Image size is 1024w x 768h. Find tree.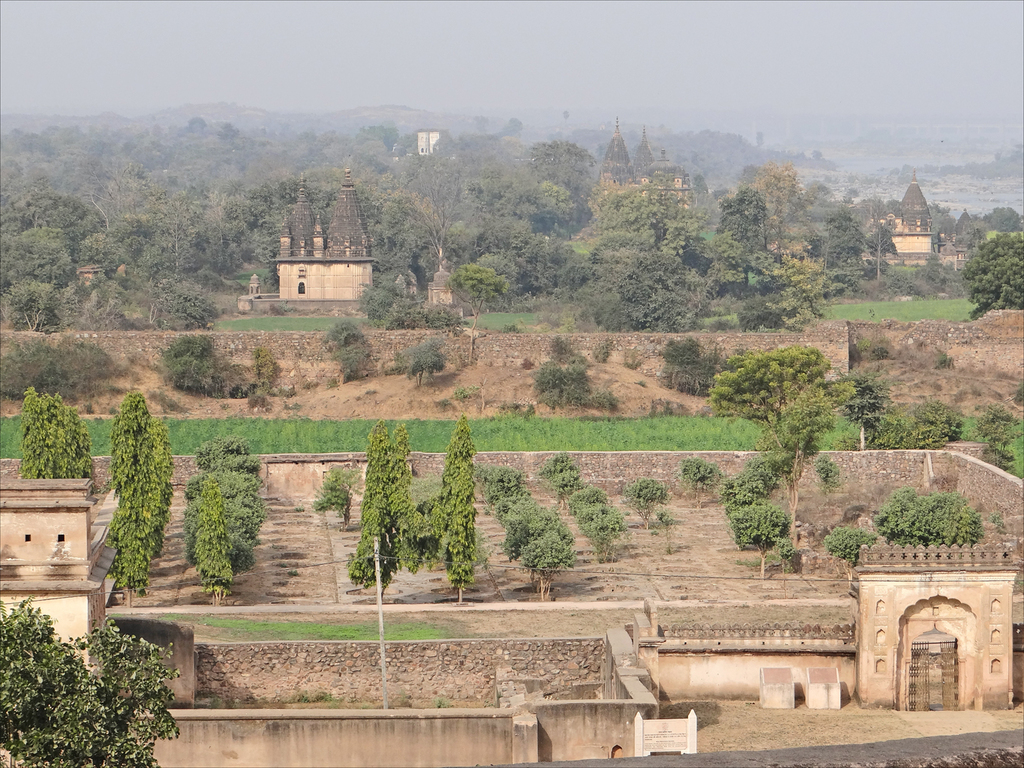
(14,376,98,503).
